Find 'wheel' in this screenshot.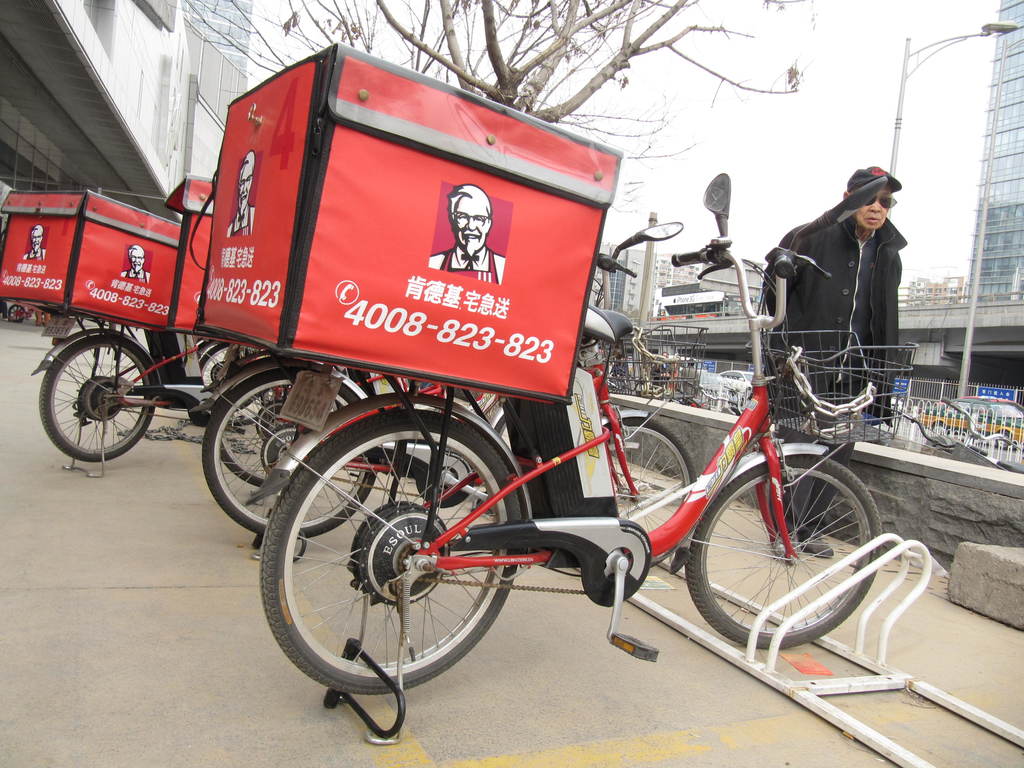
The bounding box for 'wheel' is [left=6, top=301, right=26, bottom=325].
